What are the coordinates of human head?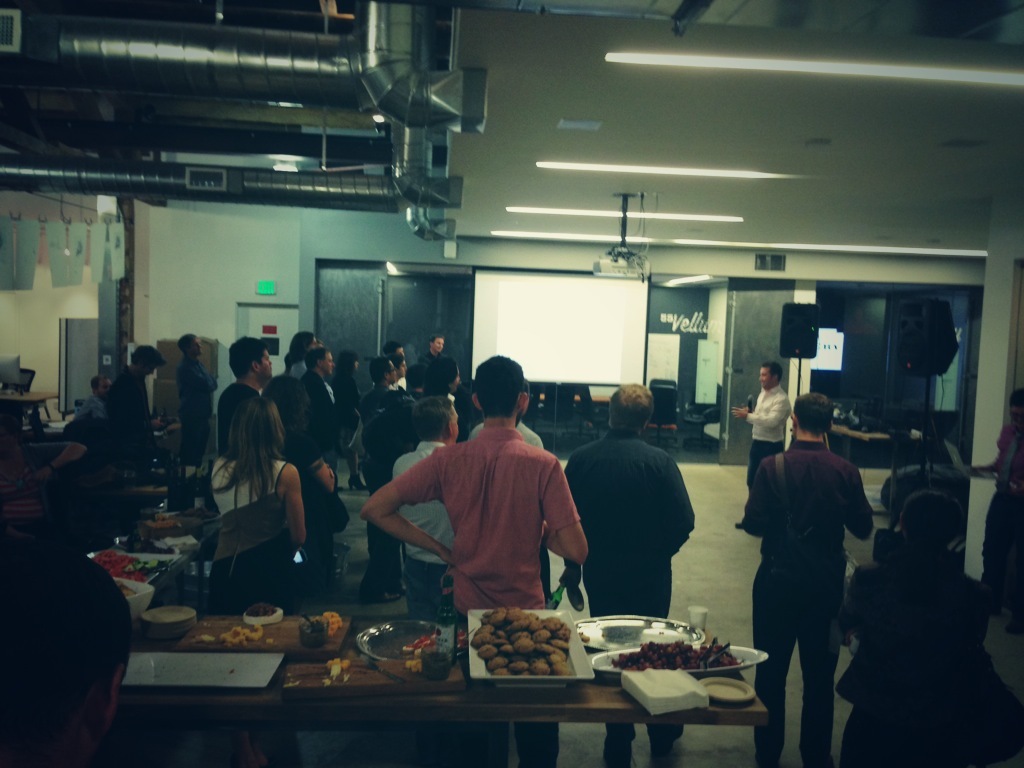
bbox=[386, 352, 405, 377].
